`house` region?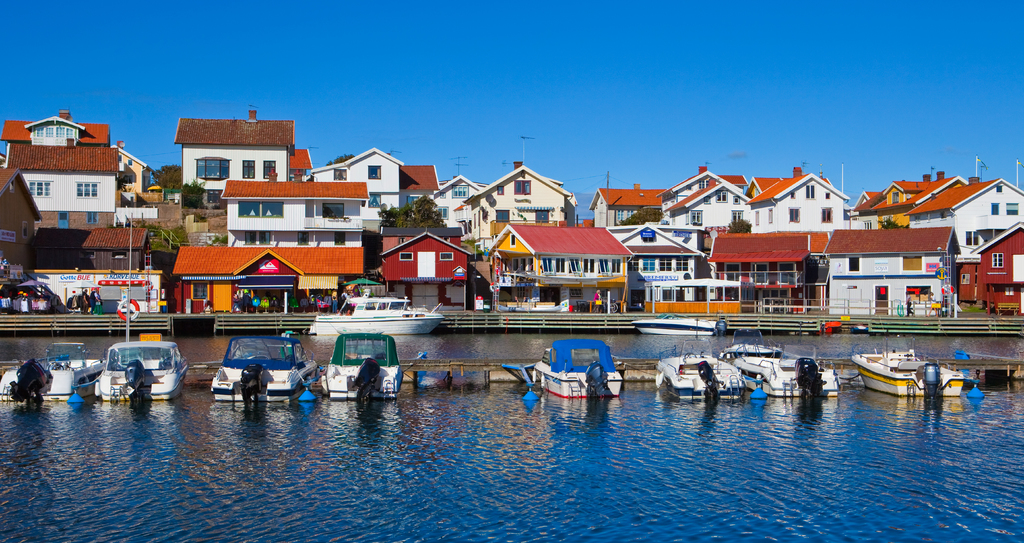
0/131/117/239
